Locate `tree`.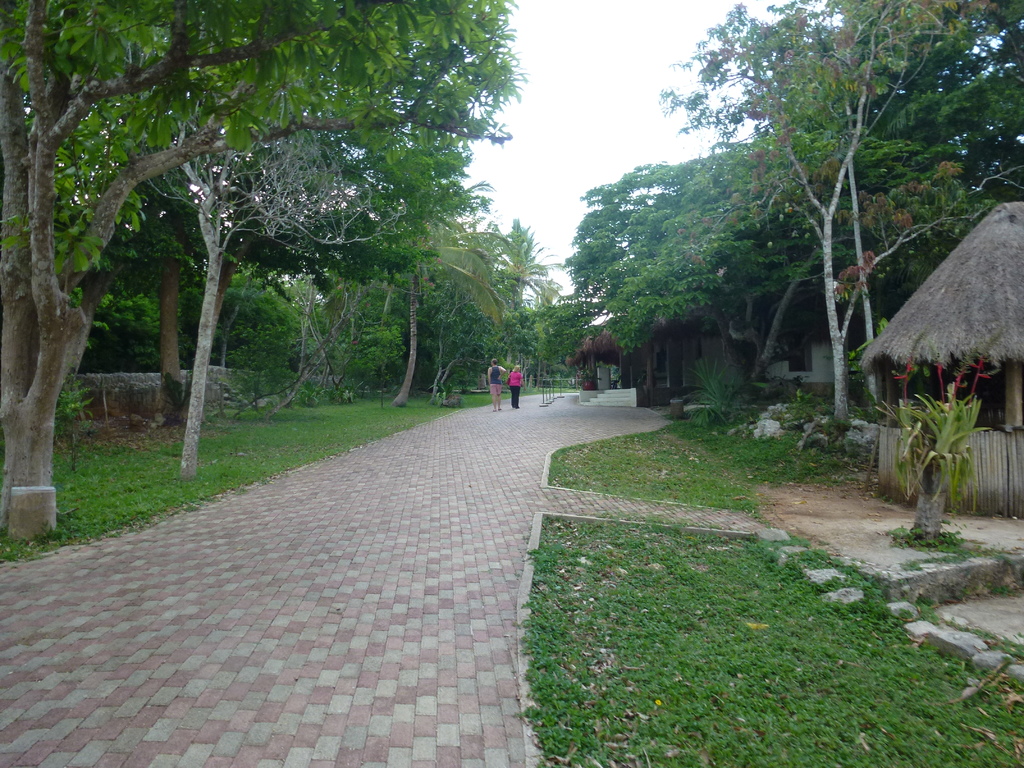
Bounding box: 647 0 966 440.
